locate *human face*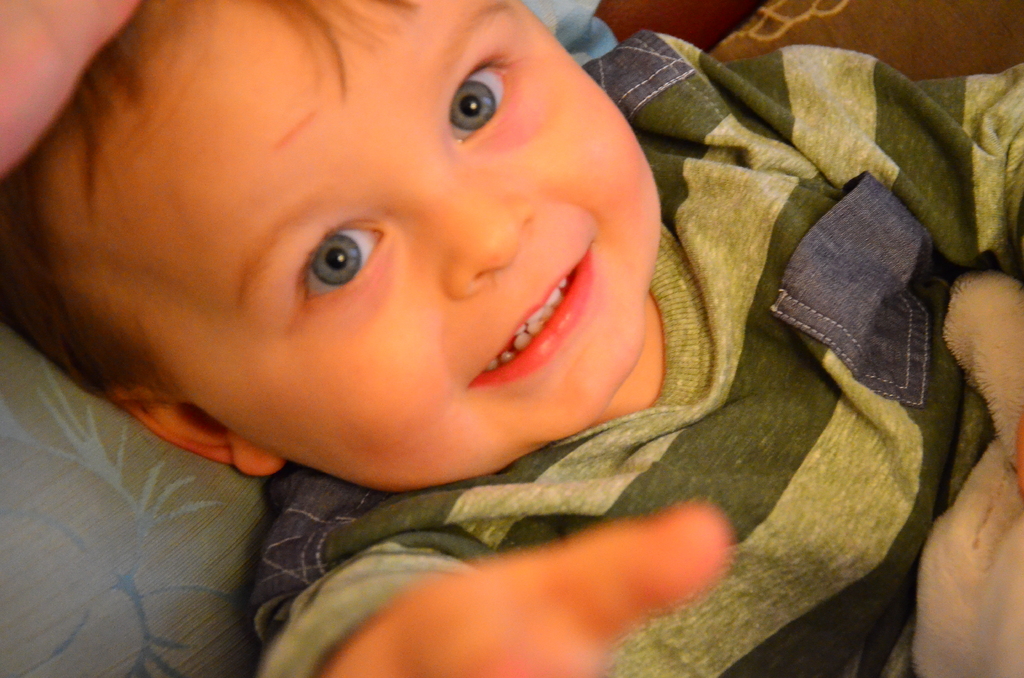
select_region(66, 0, 655, 495)
